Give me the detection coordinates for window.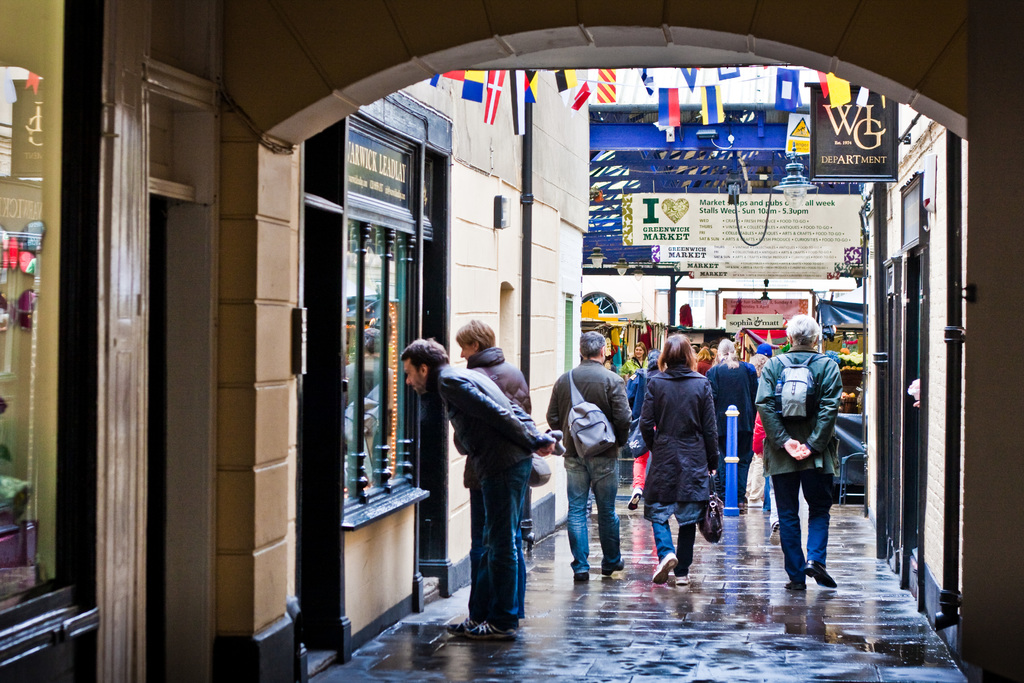
bbox=(582, 295, 619, 312).
